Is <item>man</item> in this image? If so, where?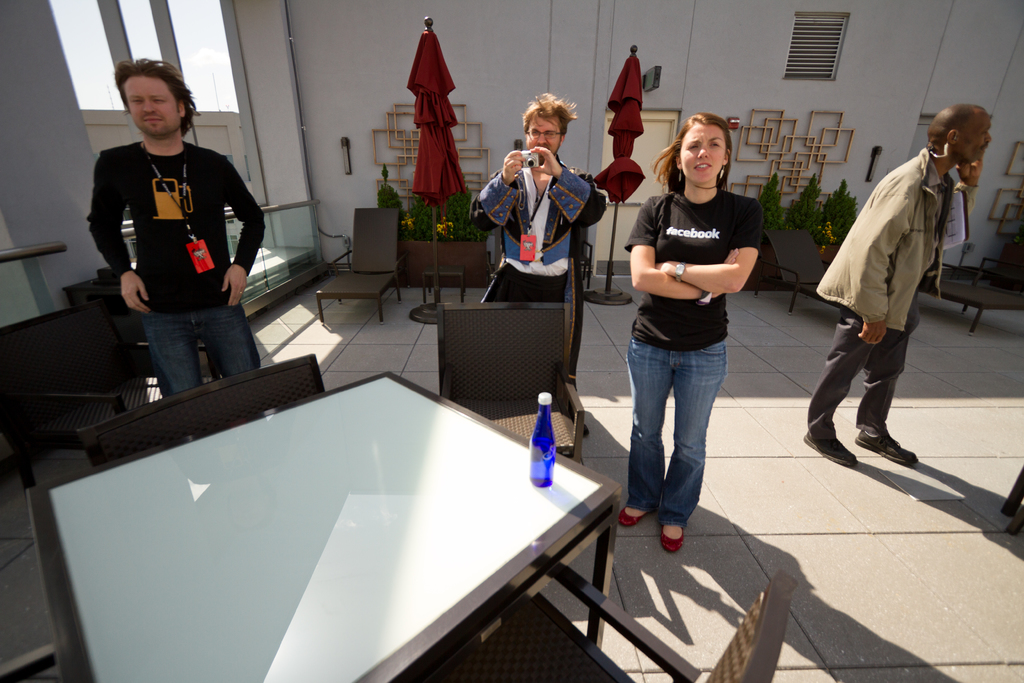
Yes, at BBox(468, 92, 604, 436).
